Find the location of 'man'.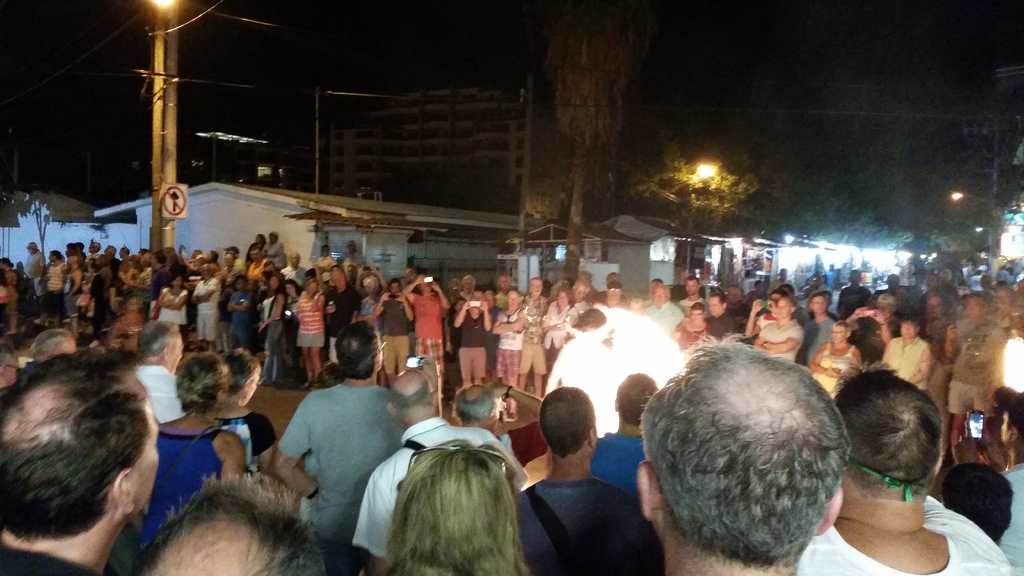
Location: region(845, 292, 902, 360).
